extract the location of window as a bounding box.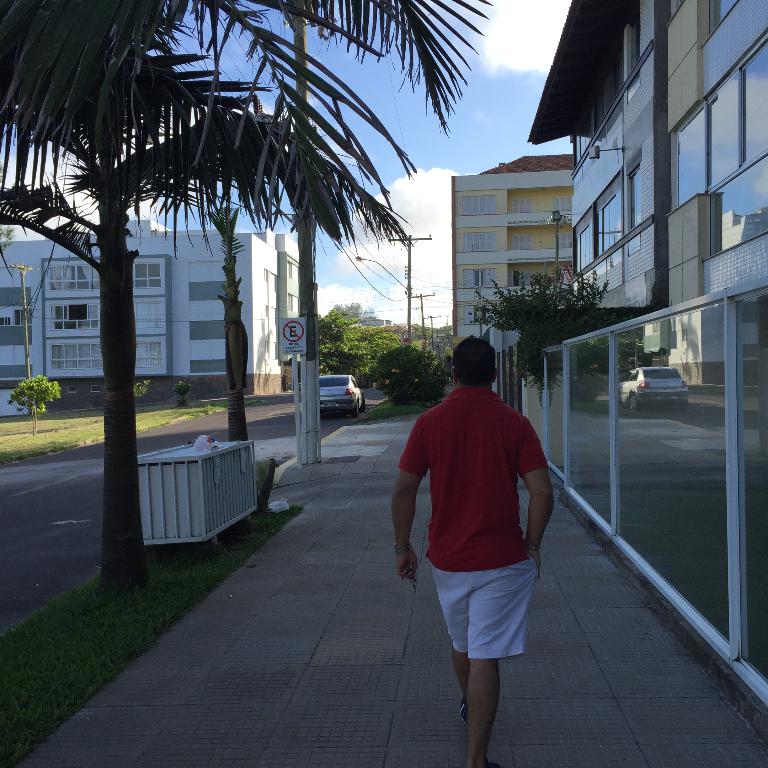
left=48, top=264, right=101, bottom=291.
